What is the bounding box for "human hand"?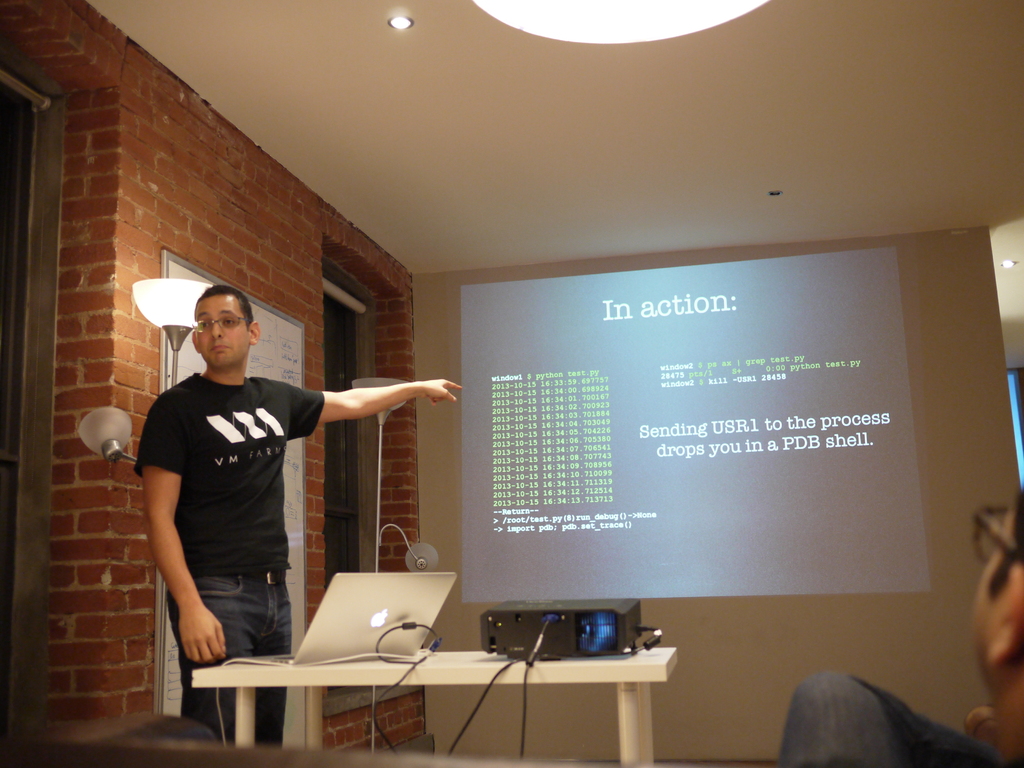
(179,605,226,664).
